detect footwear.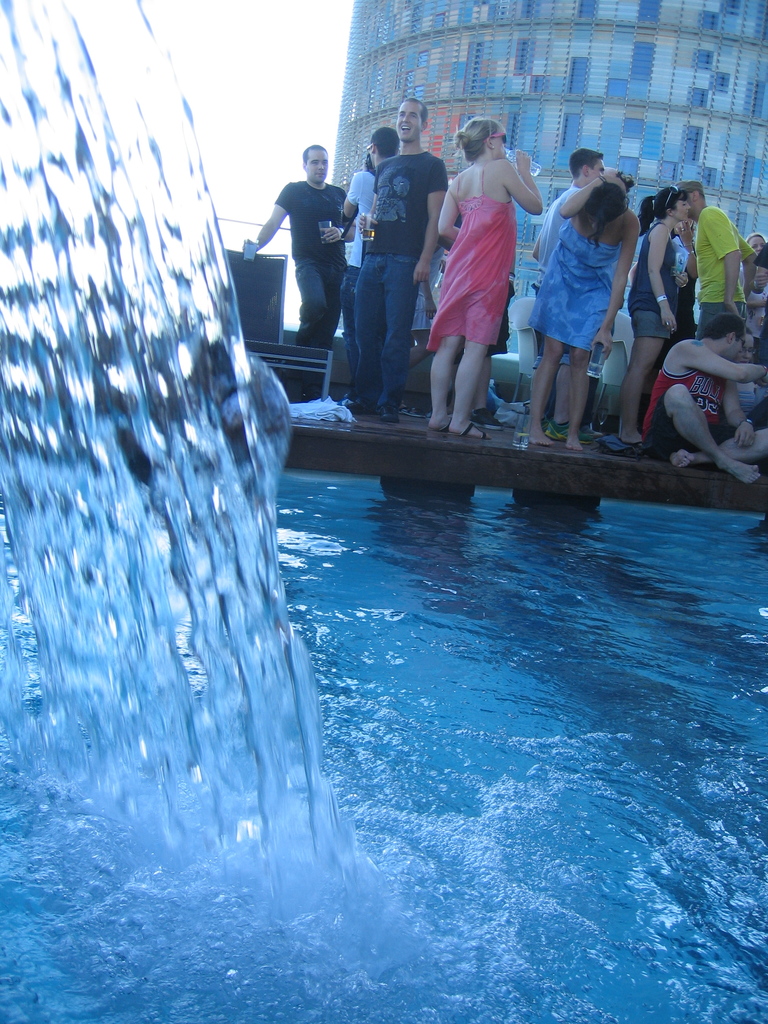
Detected at bbox(344, 401, 376, 413).
